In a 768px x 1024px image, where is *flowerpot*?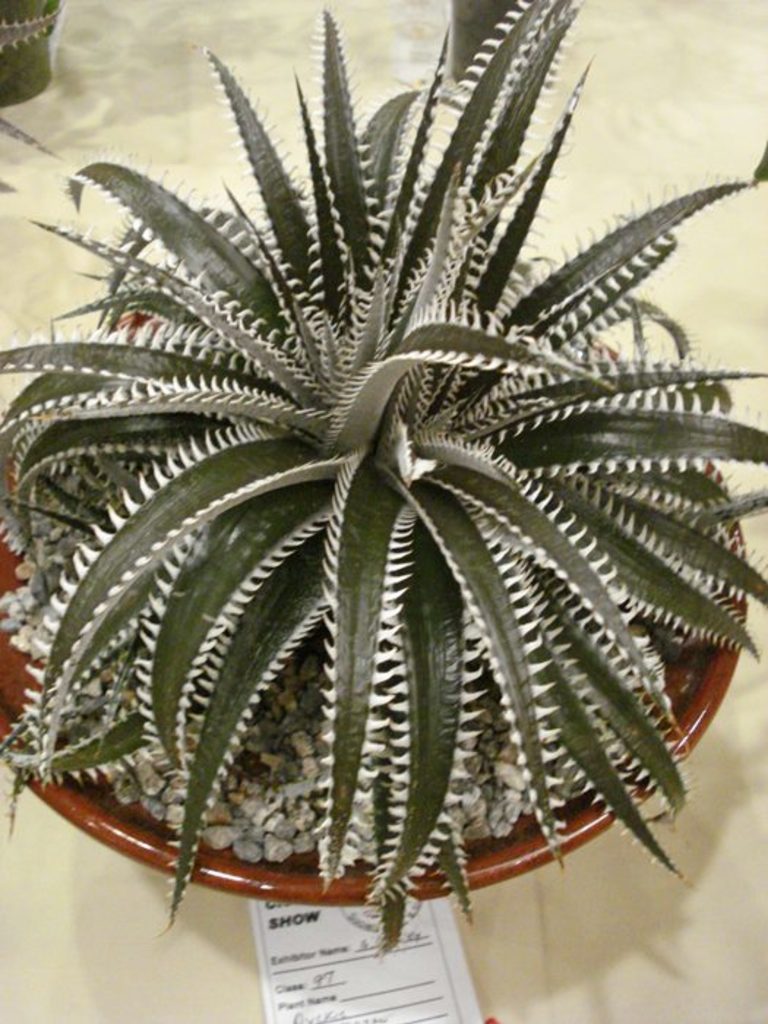
{"x1": 6, "y1": 101, "x2": 764, "y2": 979}.
